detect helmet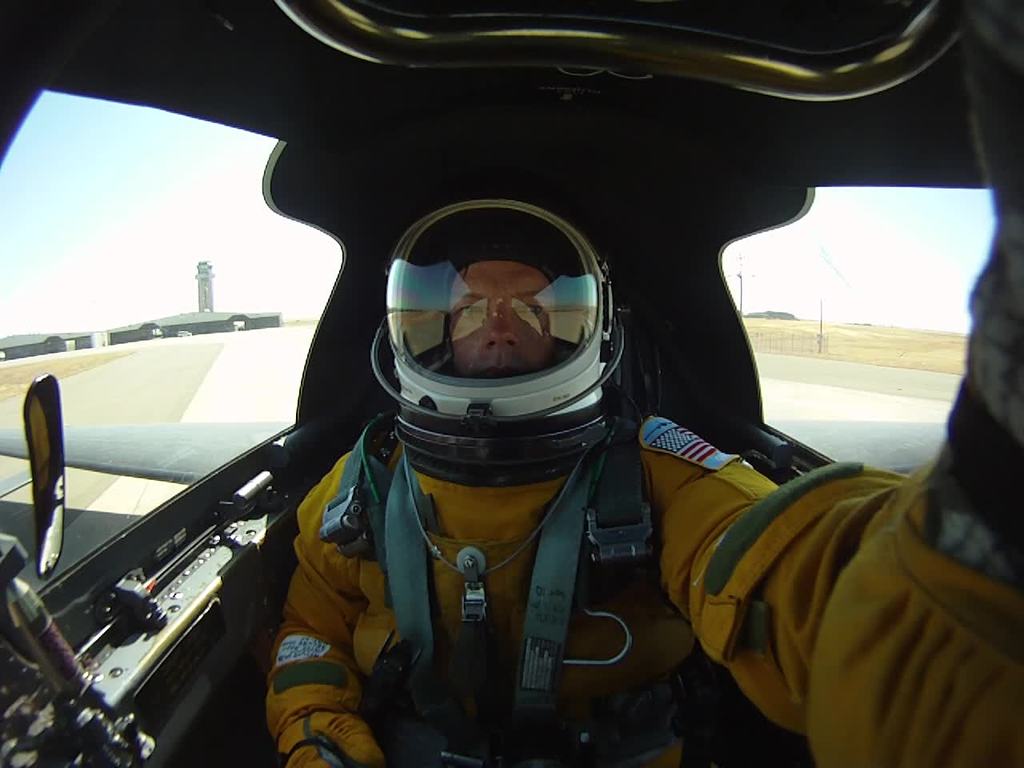
376 219 618 436
